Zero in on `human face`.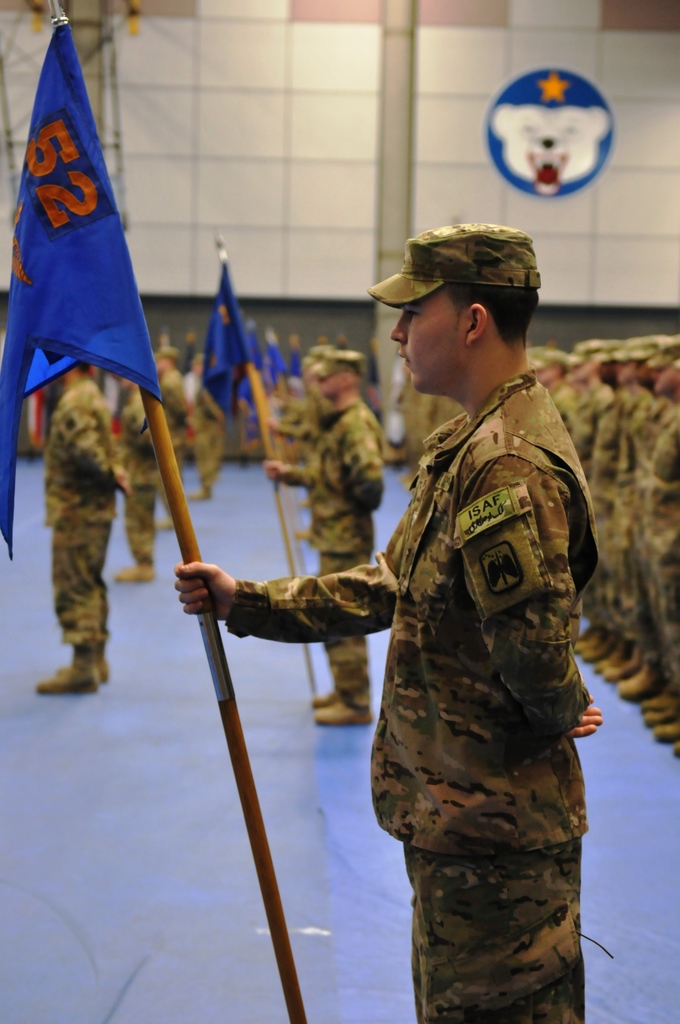
Zeroed in: 645:358:679:396.
